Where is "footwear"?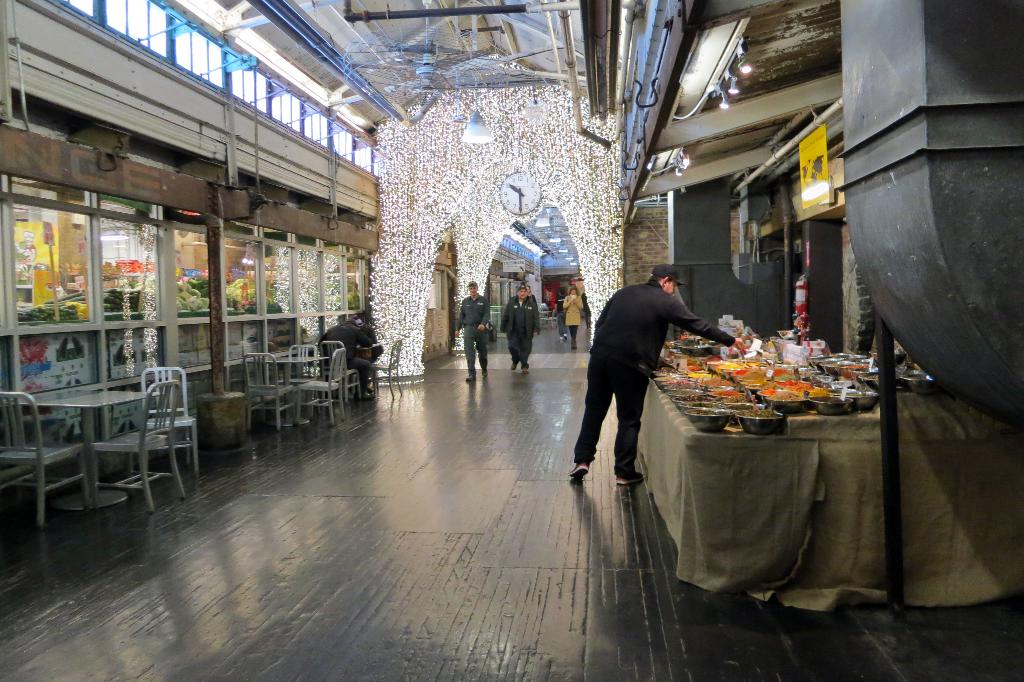
bbox=(522, 361, 528, 372).
